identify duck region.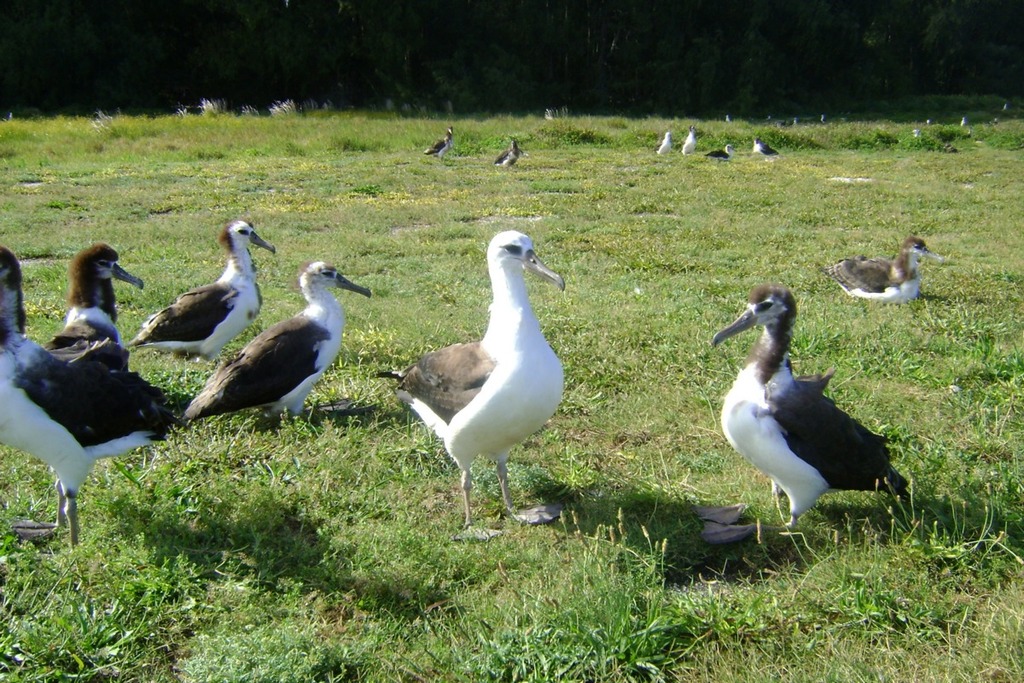
Region: region(0, 245, 188, 552).
